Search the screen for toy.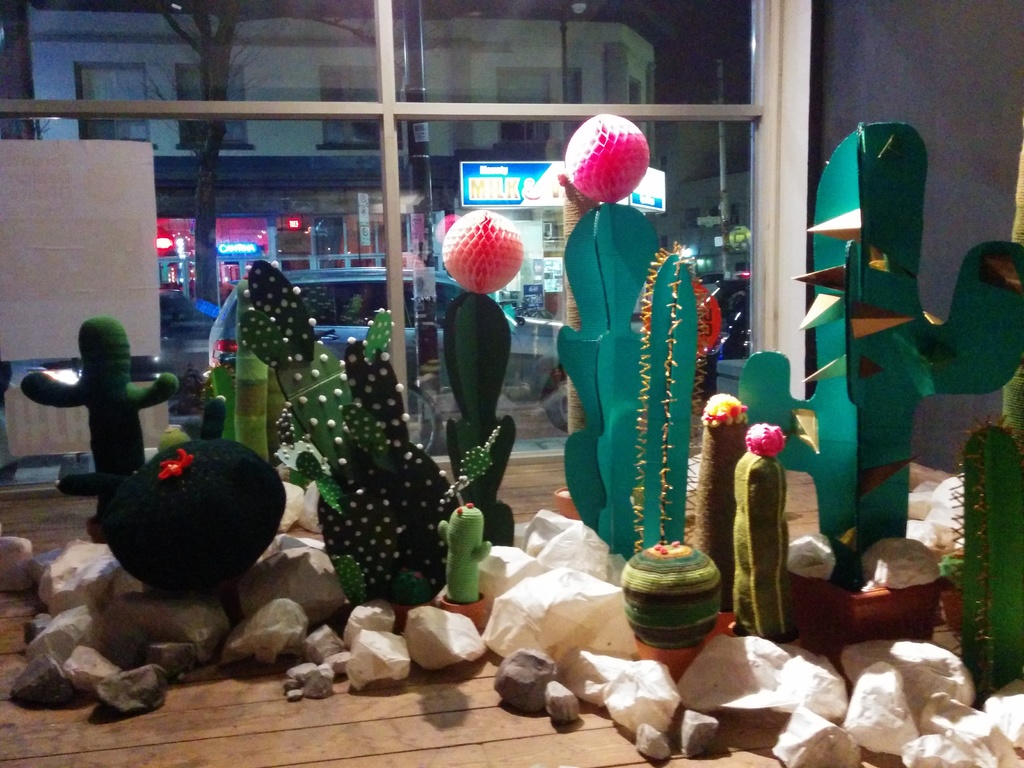
Found at <bbox>24, 316, 178, 492</bbox>.
